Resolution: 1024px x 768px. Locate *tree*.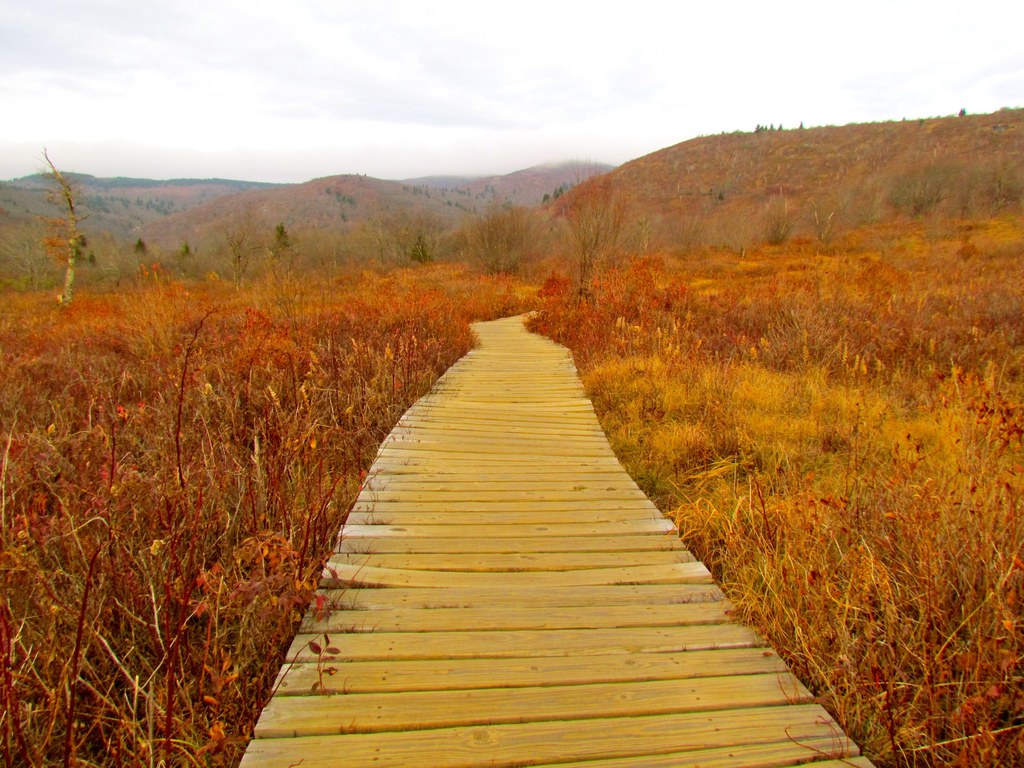
{"x1": 957, "y1": 106, "x2": 973, "y2": 120}.
